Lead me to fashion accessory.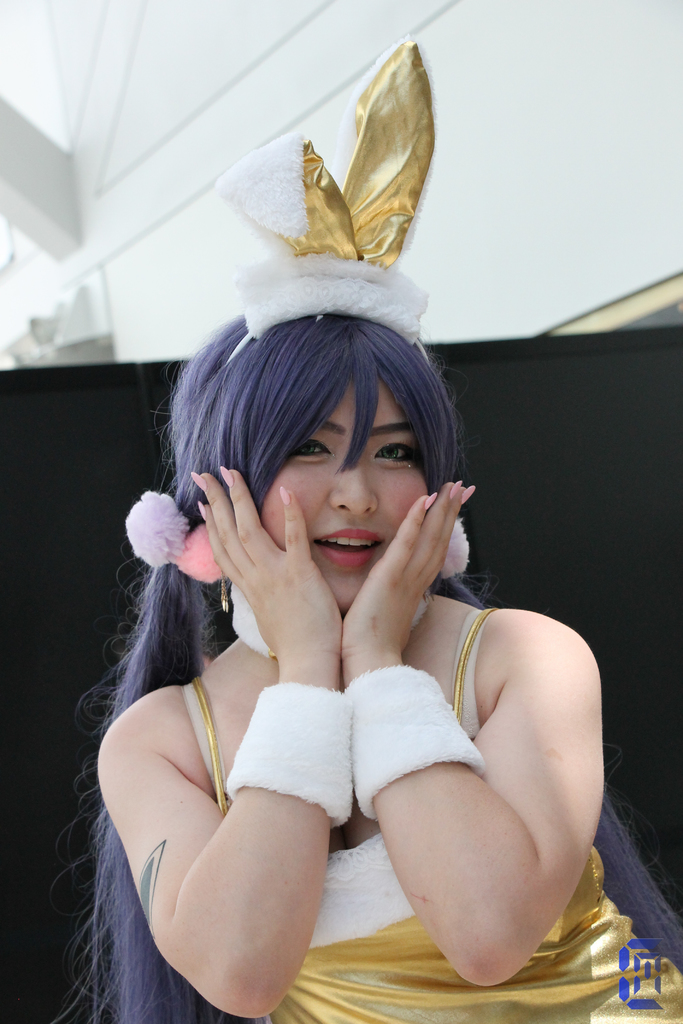
Lead to region(193, 500, 210, 522).
